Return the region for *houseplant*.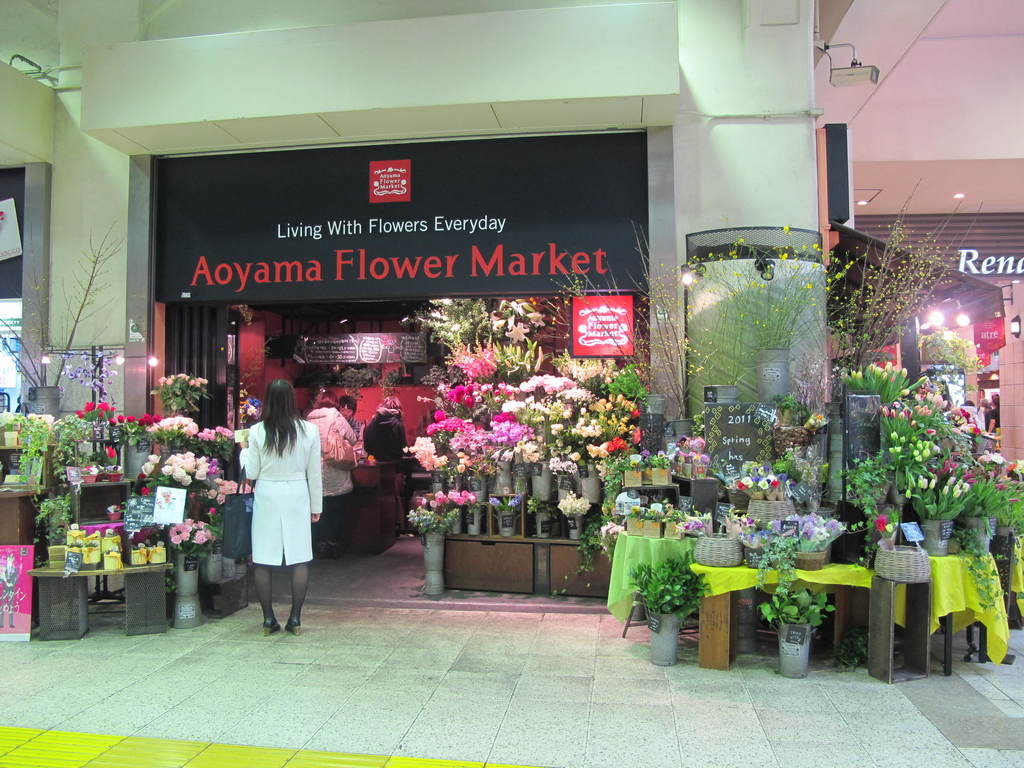
<region>634, 239, 673, 417</region>.
